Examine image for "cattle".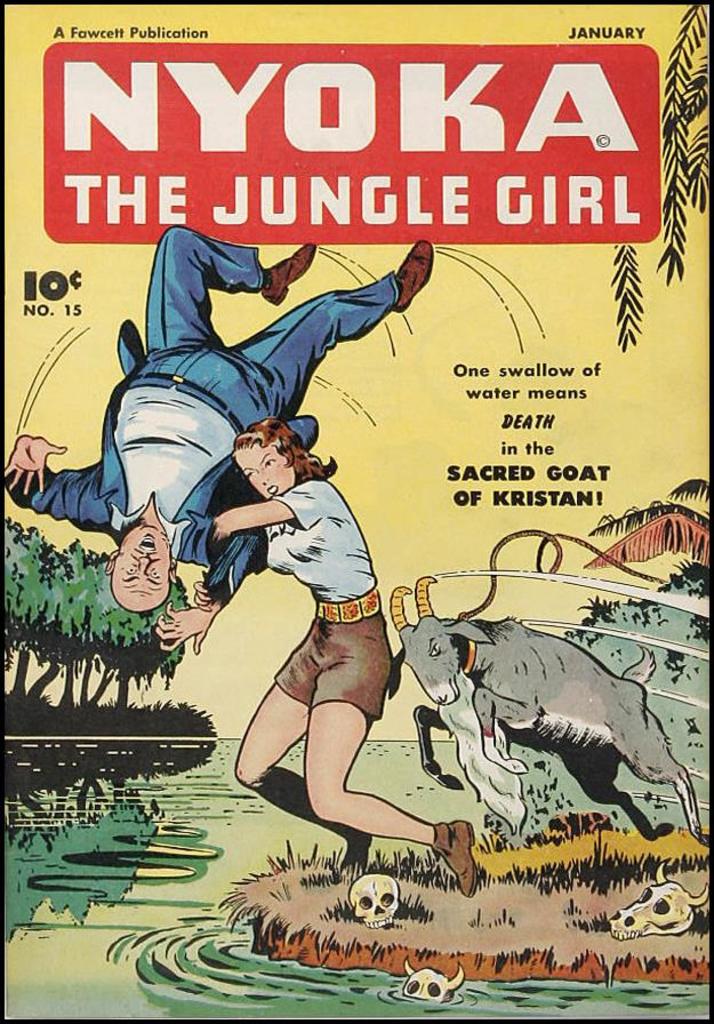
Examination result: select_region(382, 576, 703, 847).
